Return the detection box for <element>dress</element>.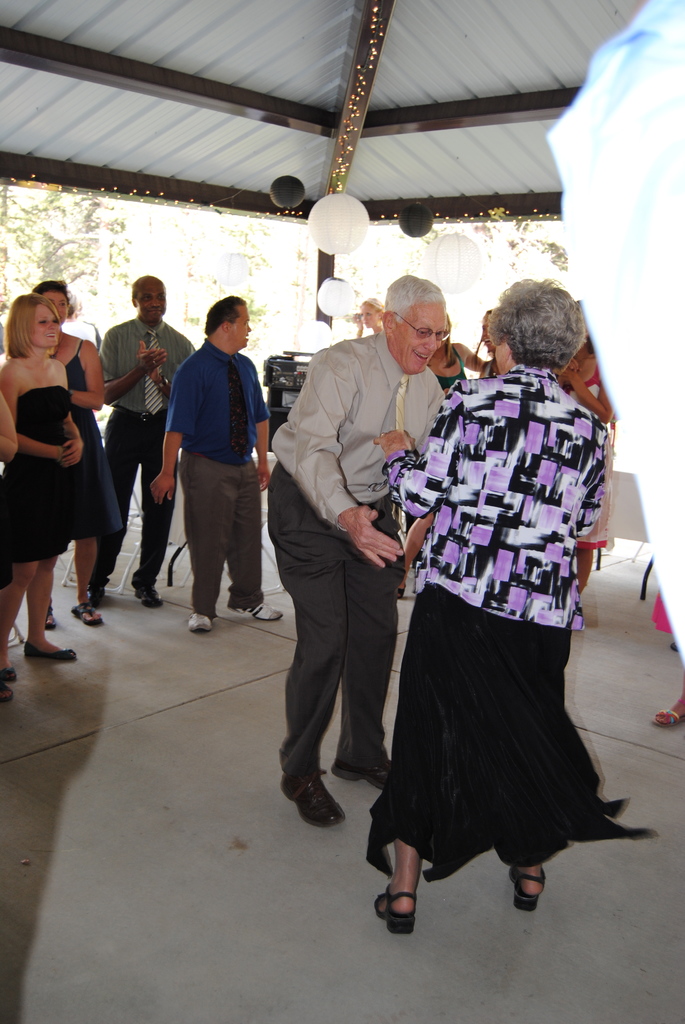
{"left": 66, "top": 344, "right": 118, "bottom": 536}.
